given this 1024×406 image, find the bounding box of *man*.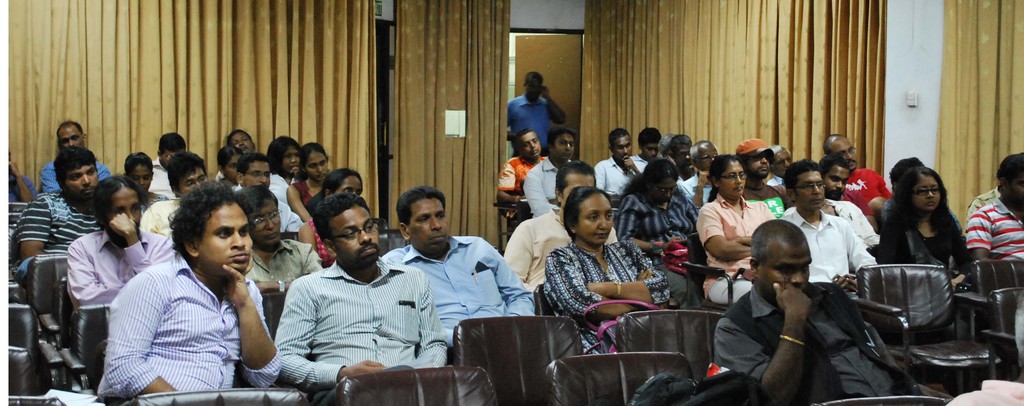
locate(595, 127, 646, 202).
